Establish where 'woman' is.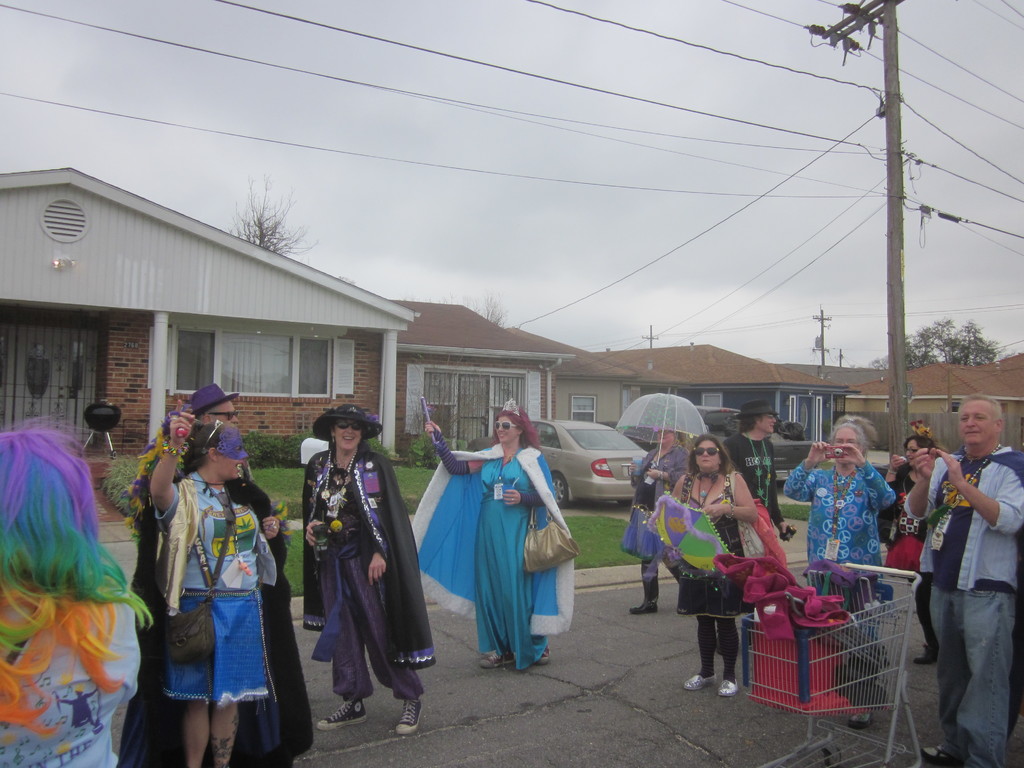
Established at 778:415:894:685.
